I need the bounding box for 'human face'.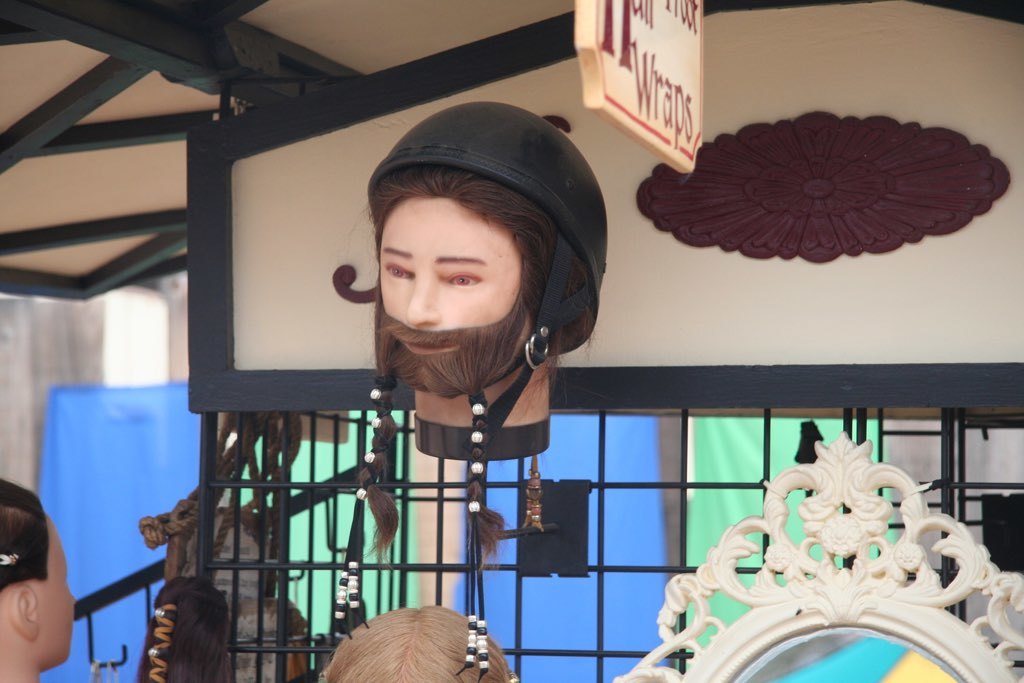
Here it is: <bbox>373, 194, 520, 391</bbox>.
